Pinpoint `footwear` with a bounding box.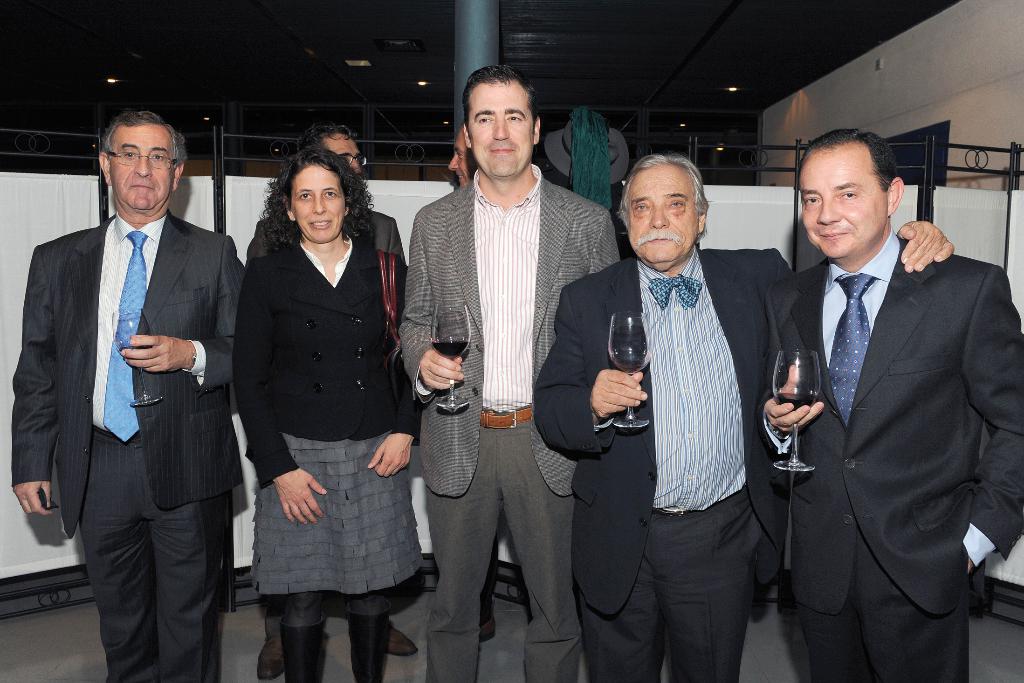
locate(388, 626, 419, 656).
